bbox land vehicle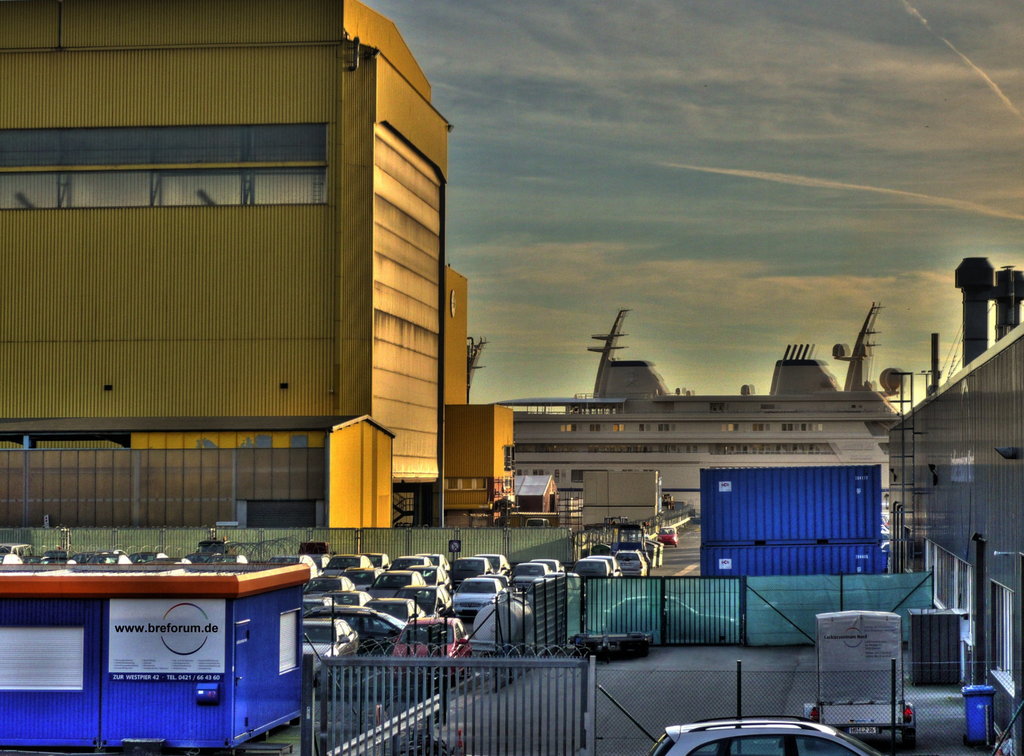
[left=305, top=604, right=375, bottom=620]
